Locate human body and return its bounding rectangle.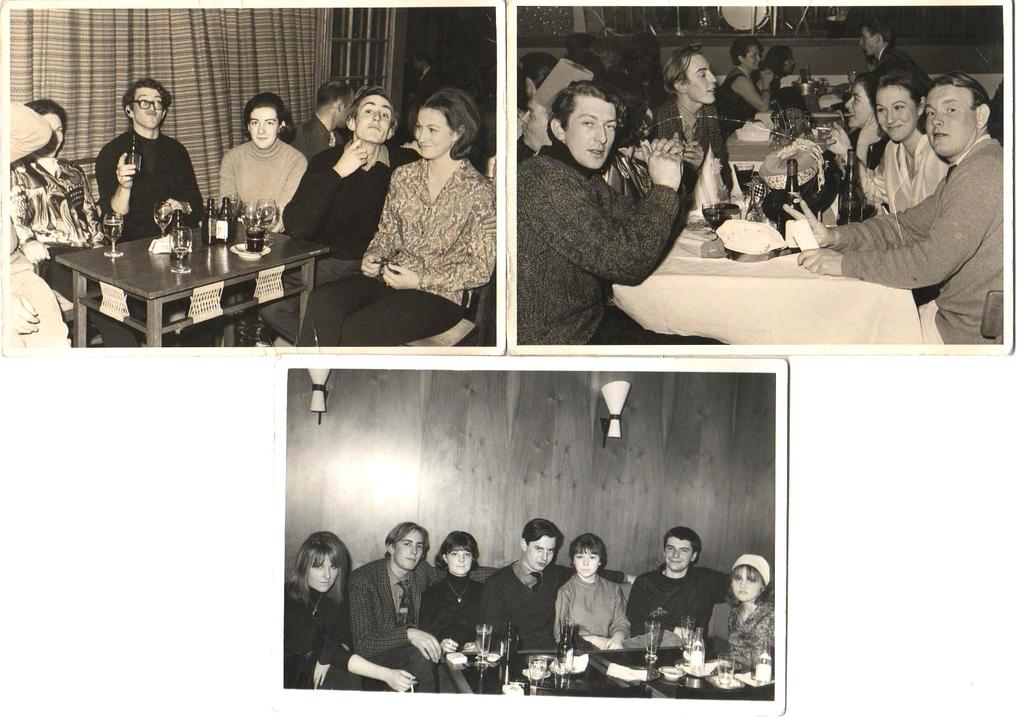
(x1=6, y1=156, x2=107, y2=328).
